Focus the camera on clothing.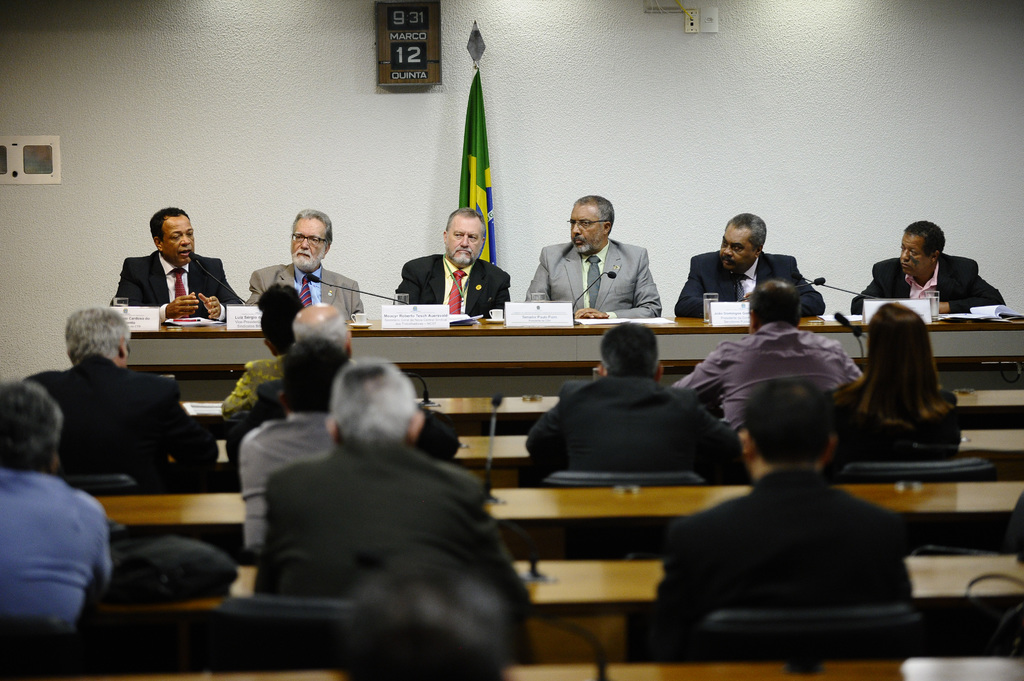
Focus region: locate(25, 355, 210, 478).
